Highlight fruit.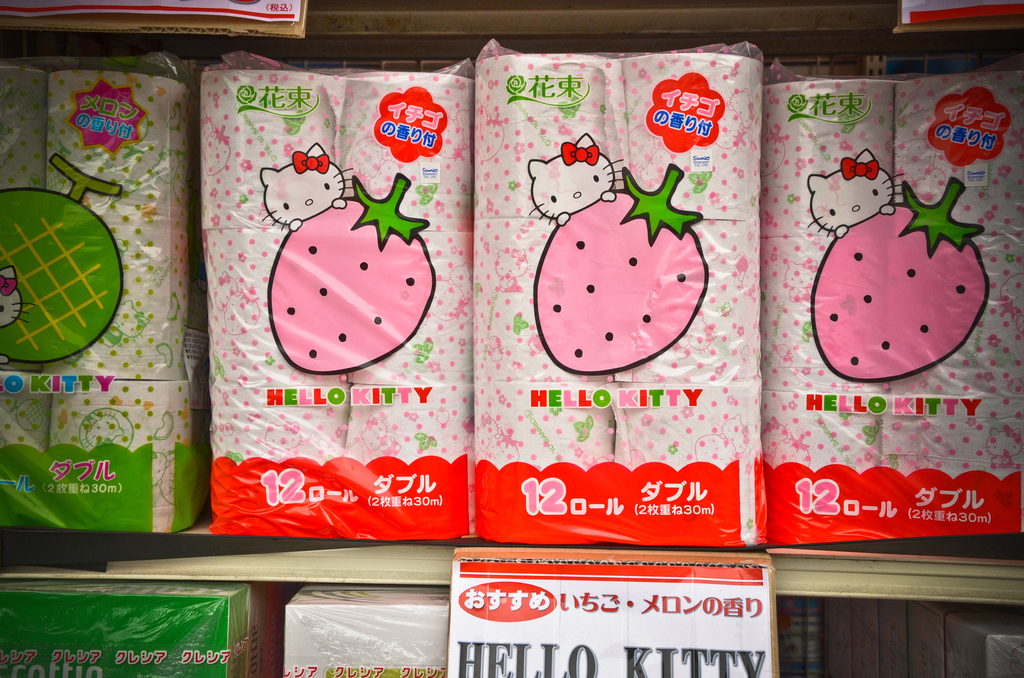
Highlighted region: (535,165,711,376).
